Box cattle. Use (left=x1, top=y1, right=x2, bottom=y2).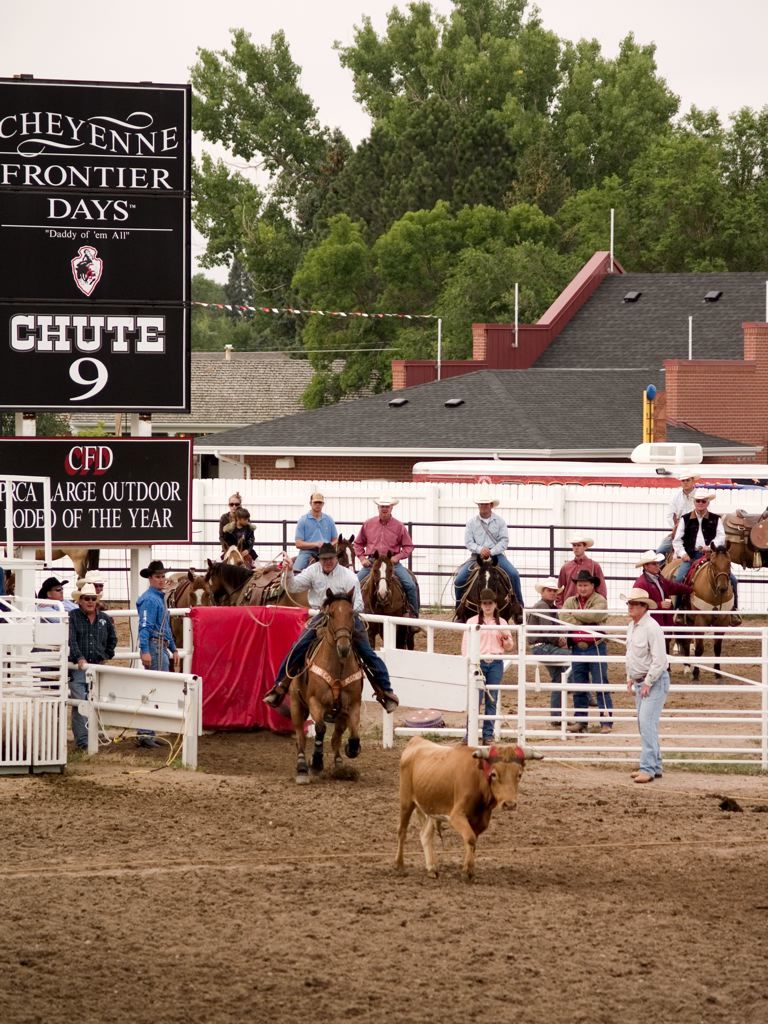
(left=239, top=530, right=354, bottom=610).
